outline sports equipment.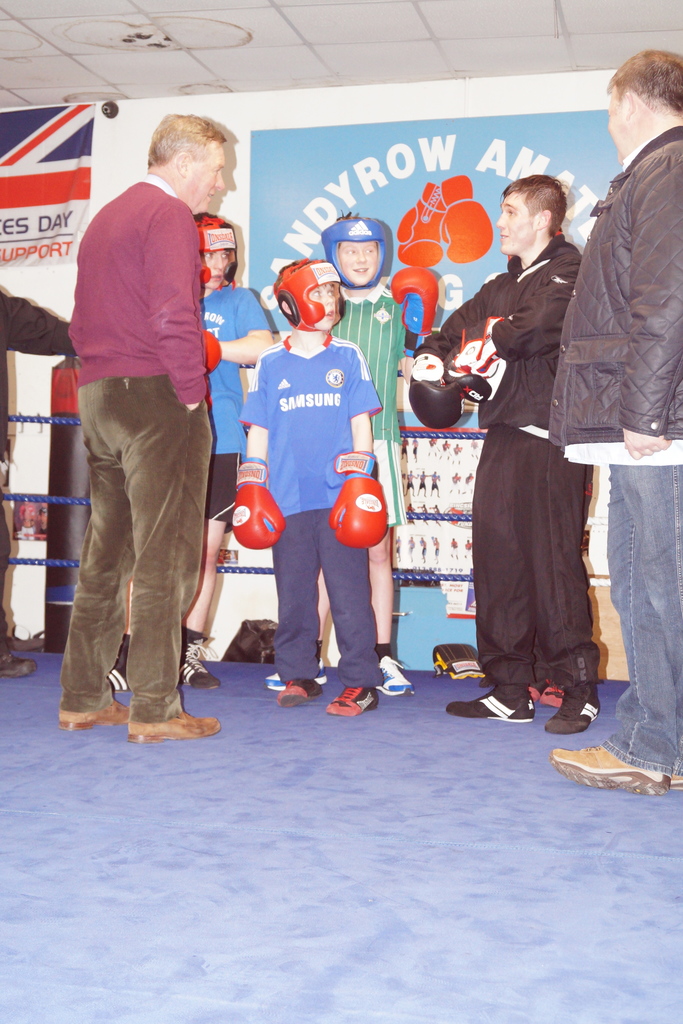
Outline: locate(233, 459, 288, 552).
